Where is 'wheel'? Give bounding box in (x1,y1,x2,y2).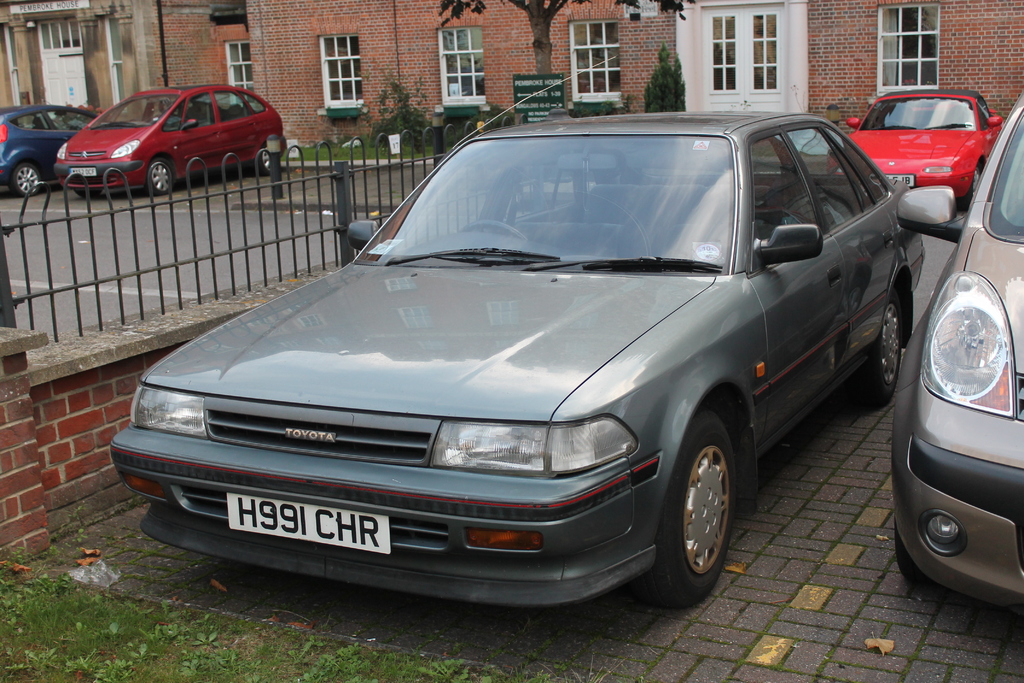
(10,157,40,199).
